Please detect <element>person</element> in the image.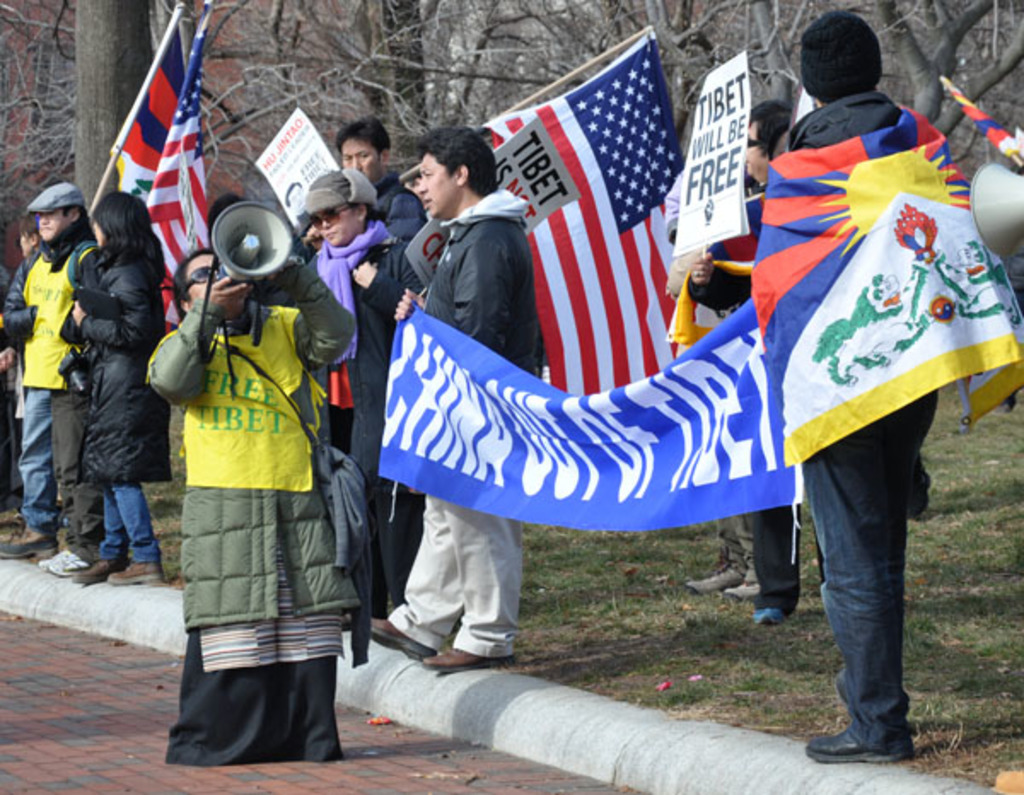
[787,9,952,769].
